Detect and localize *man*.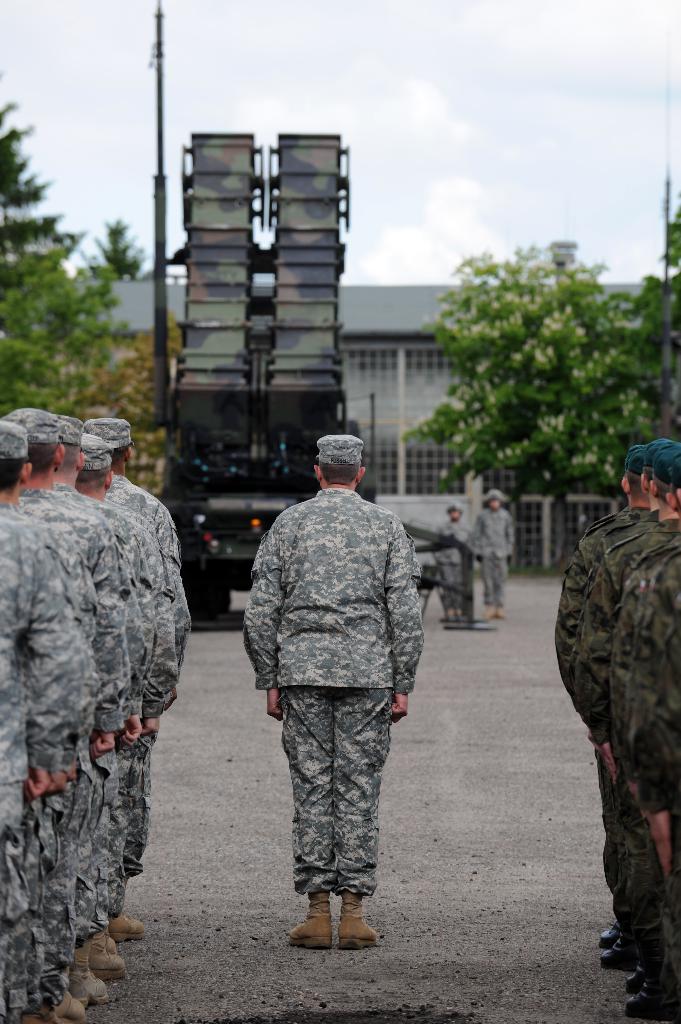
Localized at x1=0, y1=420, x2=76, y2=1023.
